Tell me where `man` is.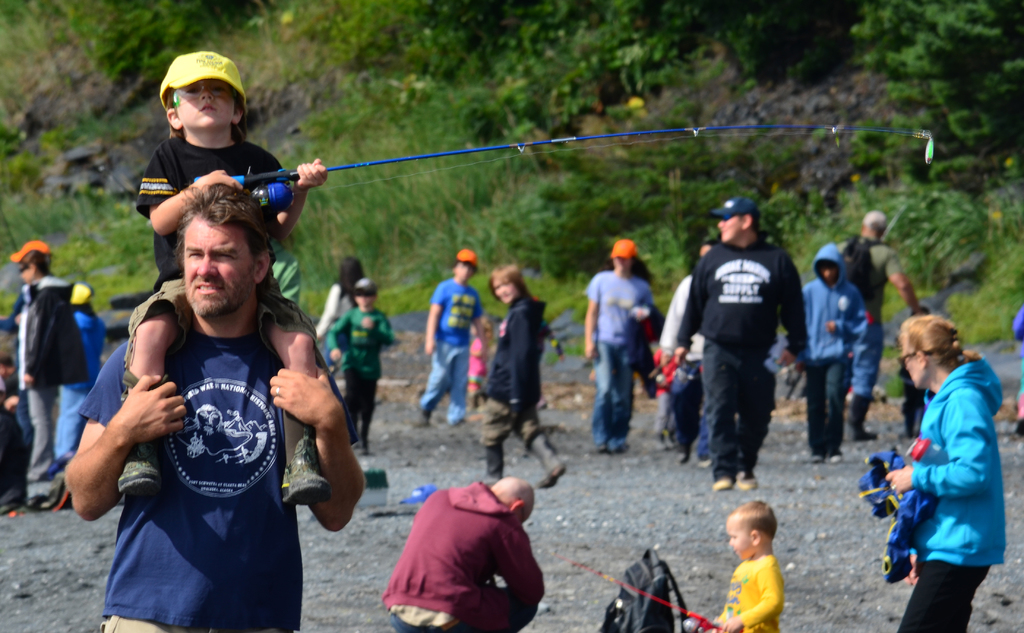
`man` is at crop(833, 210, 929, 447).
